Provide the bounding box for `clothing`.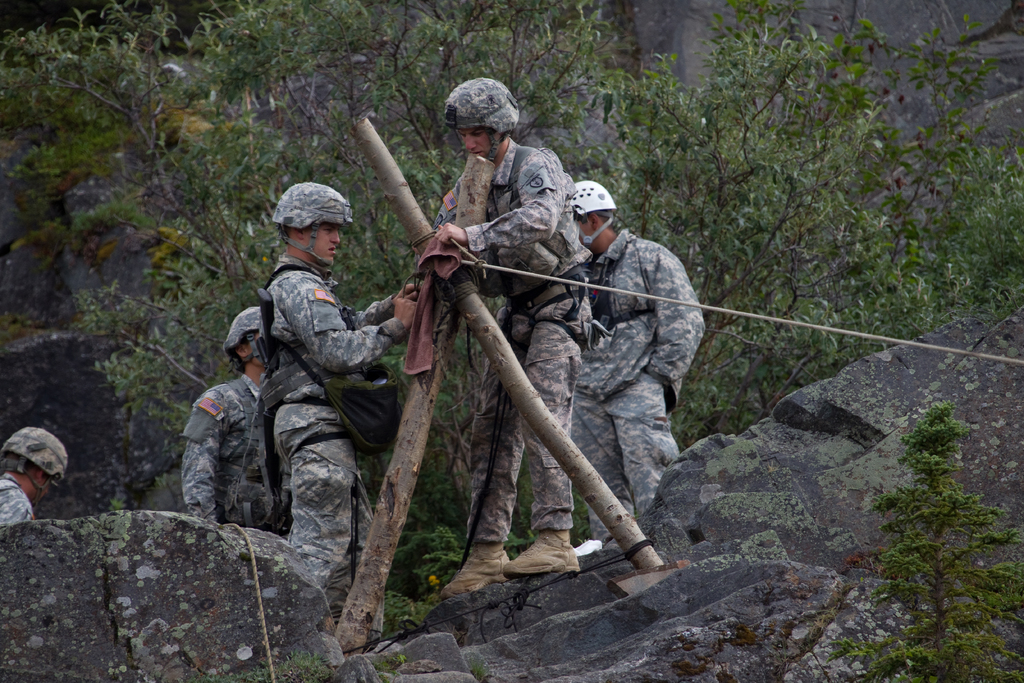
<box>429,138,593,554</box>.
